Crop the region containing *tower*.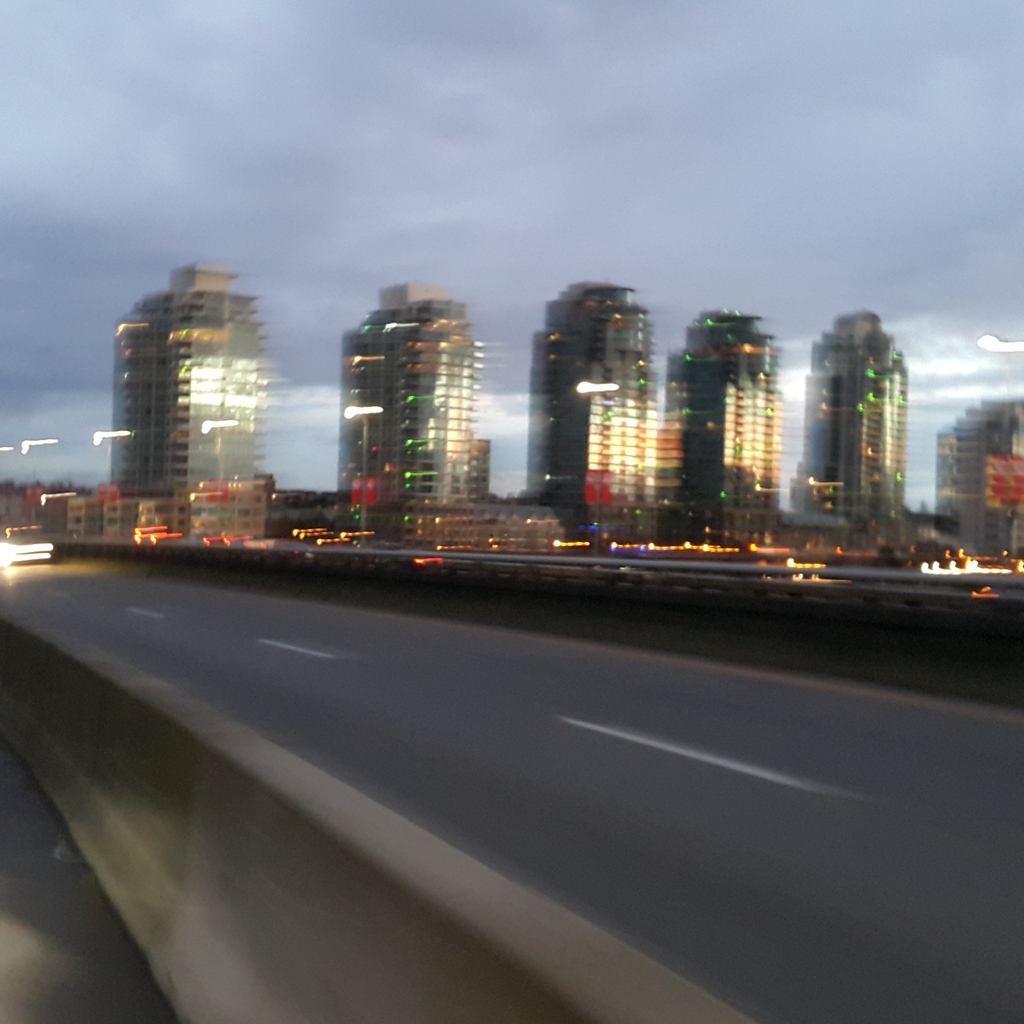
Crop region: region(657, 307, 788, 557).
